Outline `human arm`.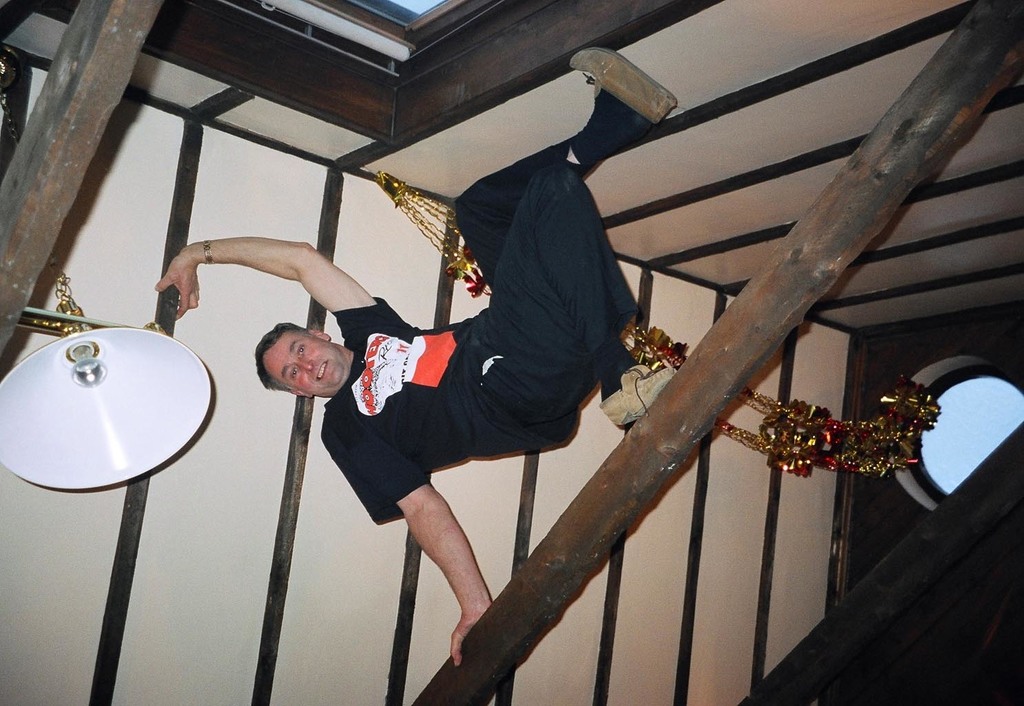
Outline: box(322, 435, 504, 668).
